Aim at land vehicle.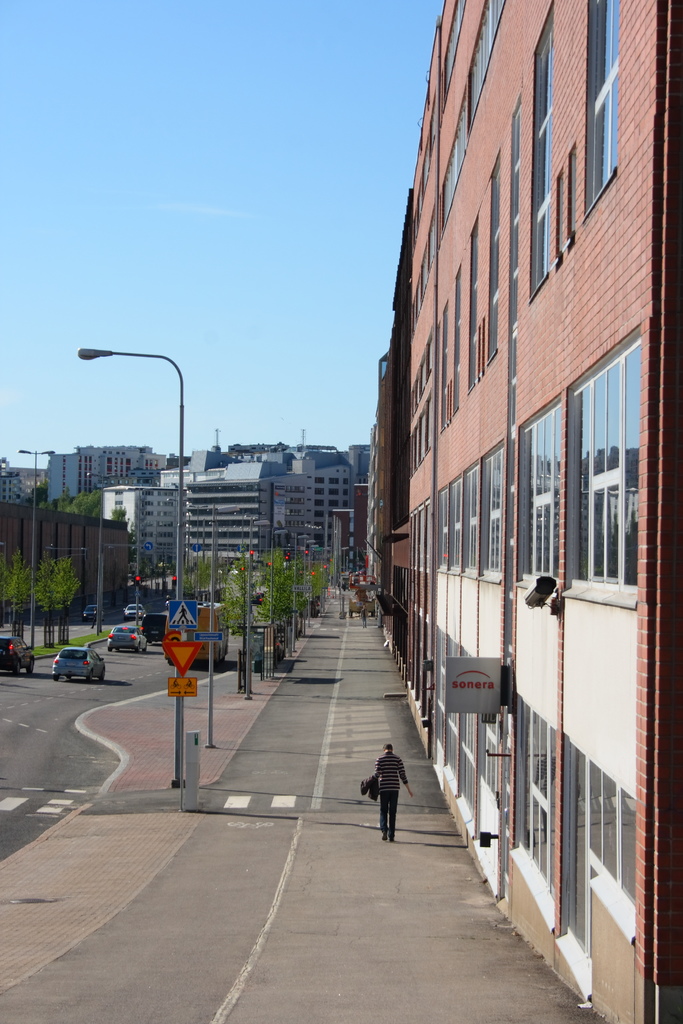
Aimed at x1=0, y1=634, x2=37, y2=678.
